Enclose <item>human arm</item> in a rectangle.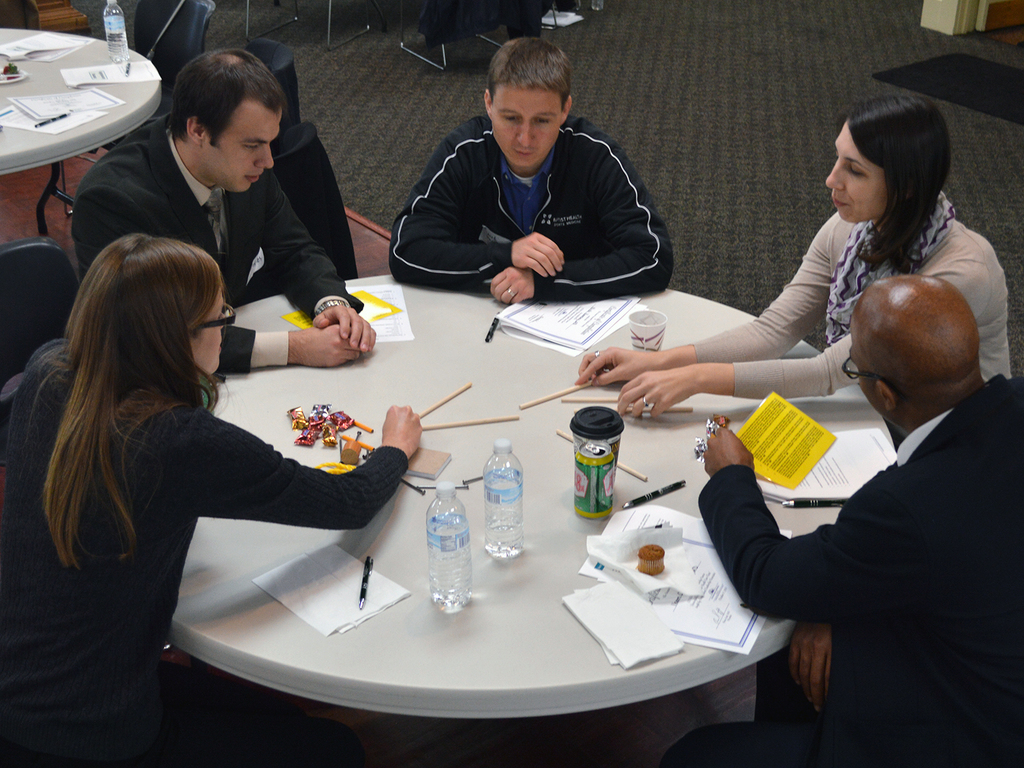
(left=567, top=214, right=850, bottom=390).
